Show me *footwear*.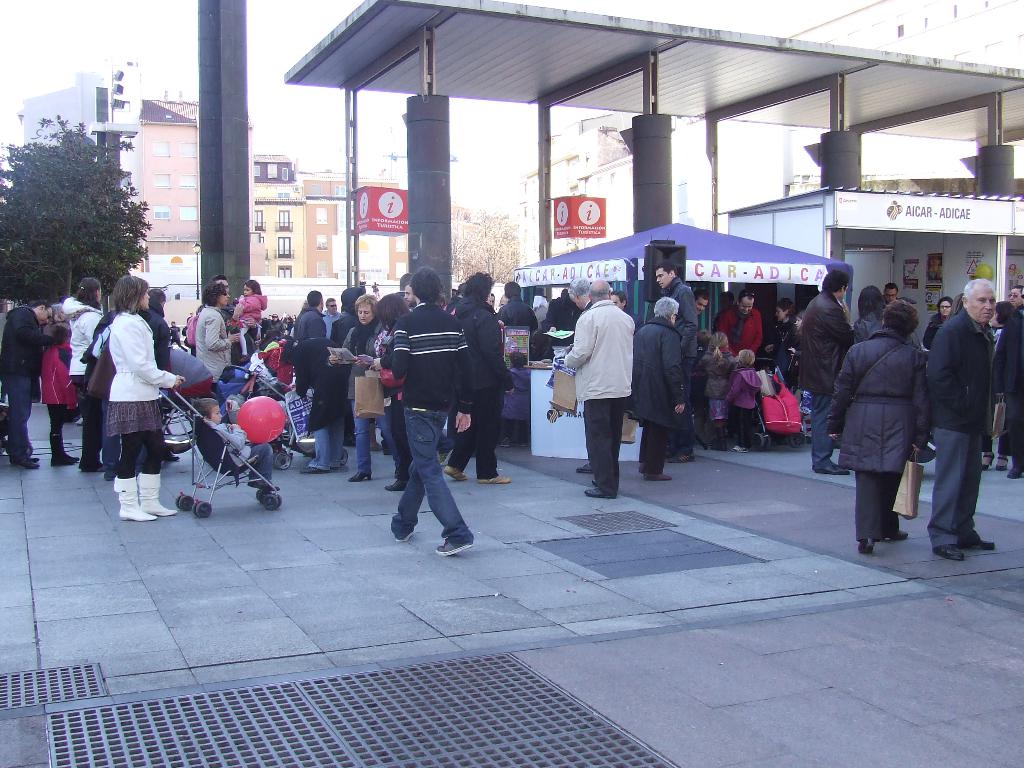
*footwear* is here: locate(932, 542, 964, 559).
